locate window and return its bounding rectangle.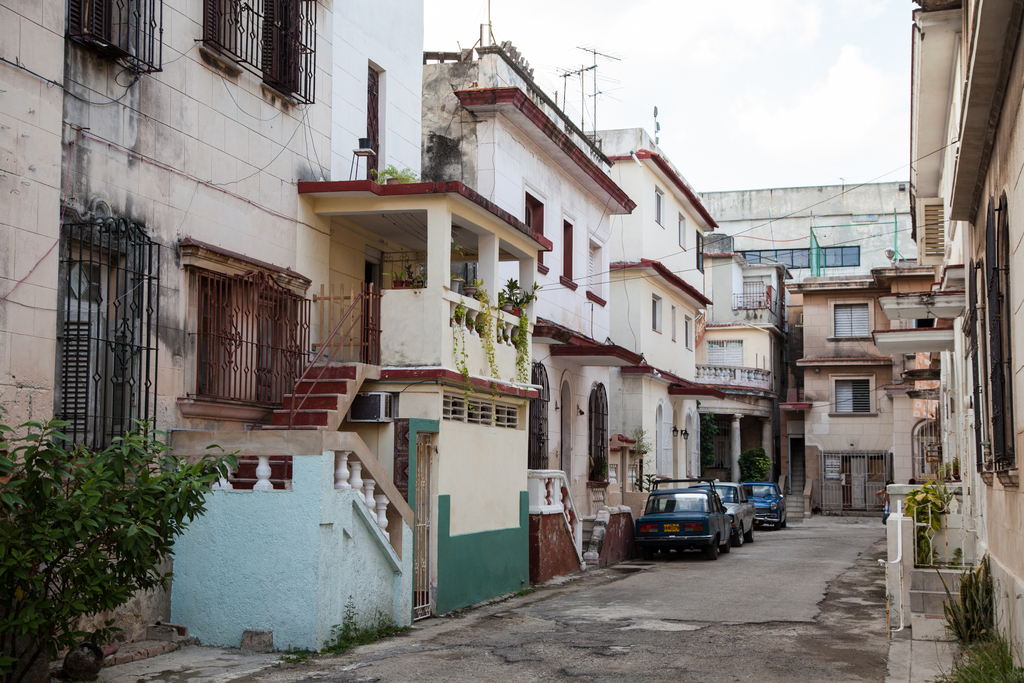
668/304/676/342.
